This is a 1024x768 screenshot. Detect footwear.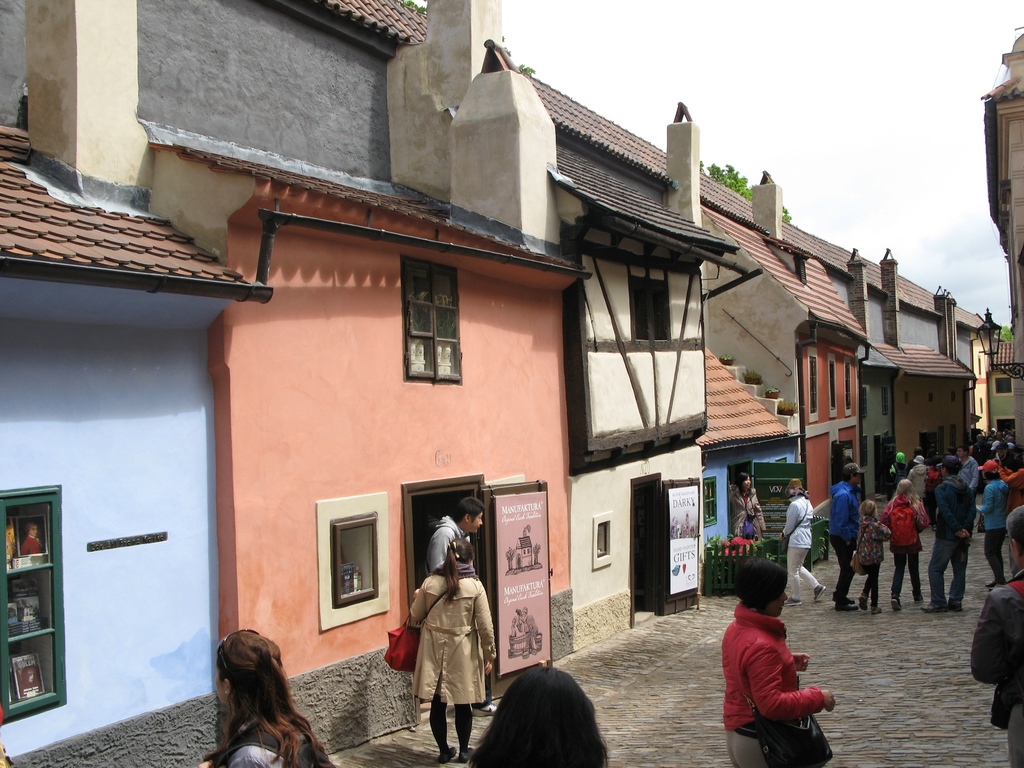
Rect(437, 748, 457, 765).
